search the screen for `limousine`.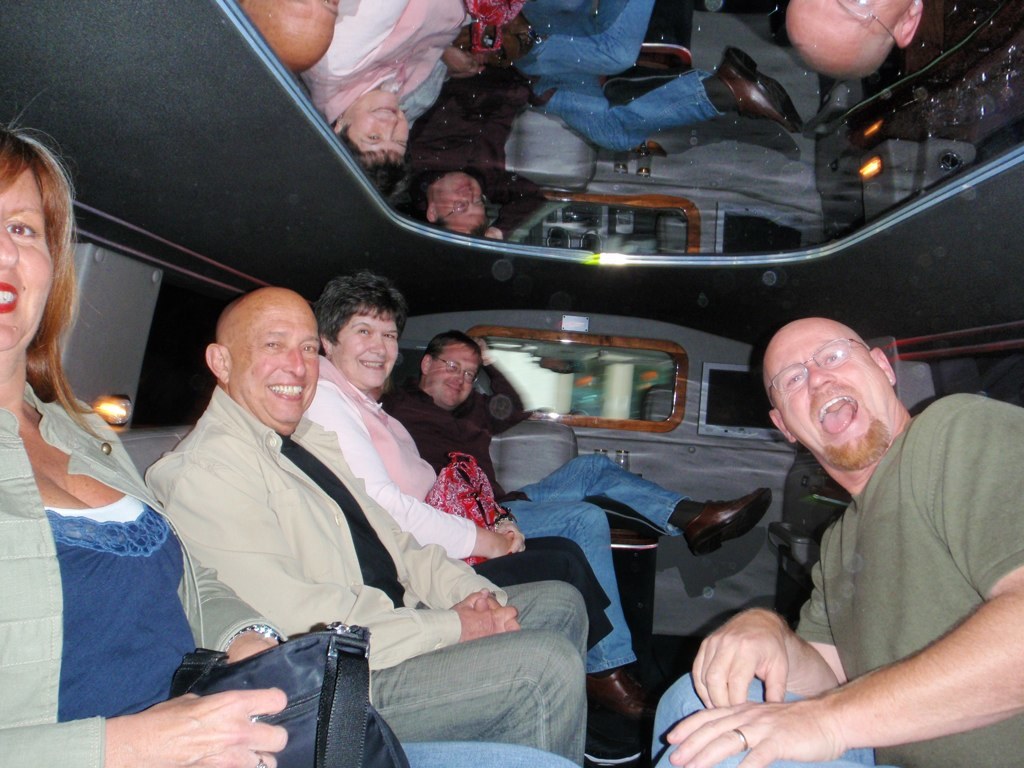
Found at 0 0 1023 767.
